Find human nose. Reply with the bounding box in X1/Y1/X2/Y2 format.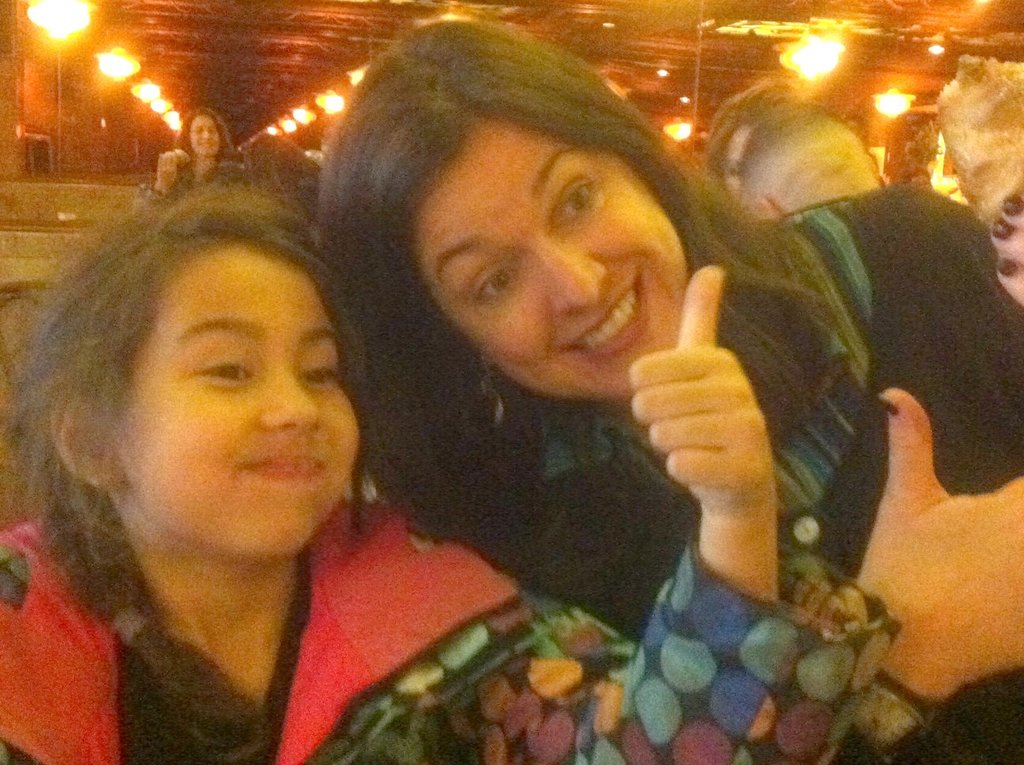
529/217/603/312.
